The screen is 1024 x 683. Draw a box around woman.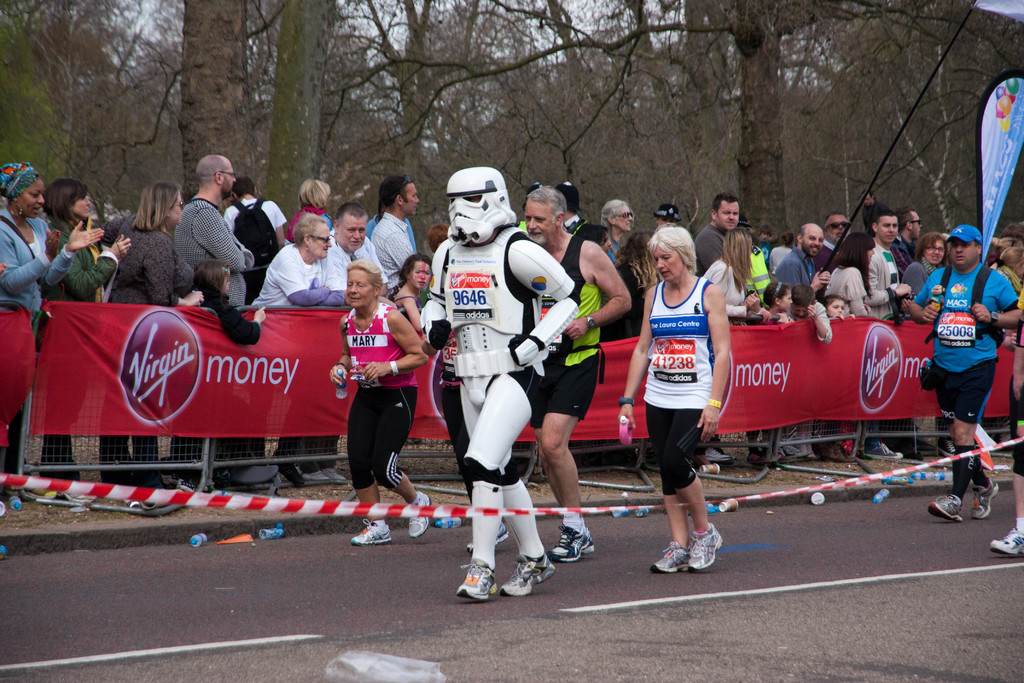
(904,233,958,313).
